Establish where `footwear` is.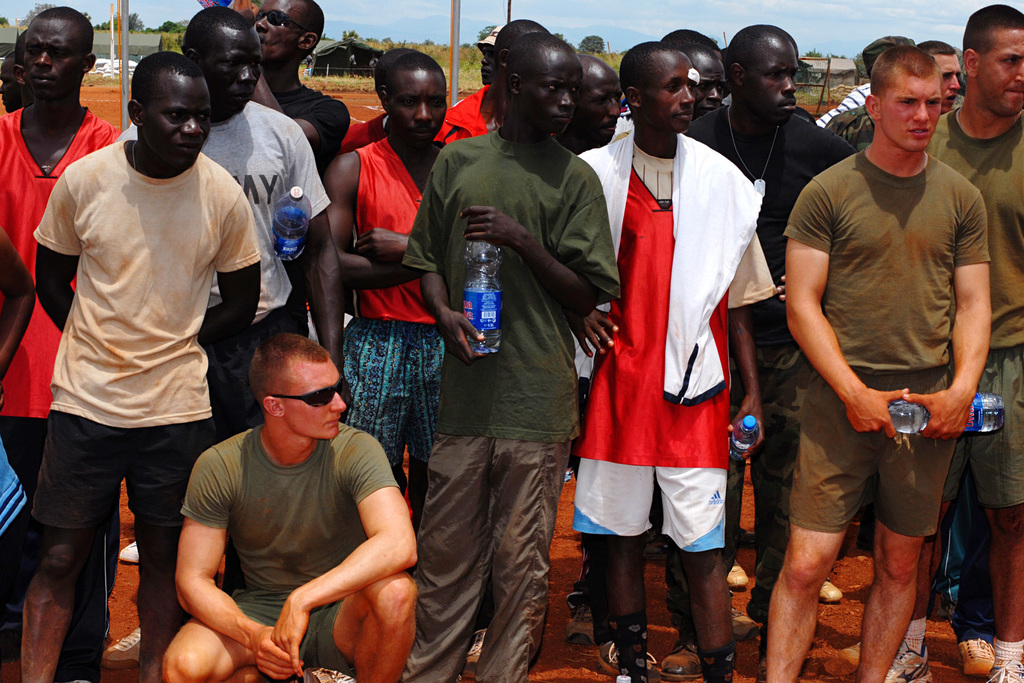
Established at locate(662, 642, 713, 680).
